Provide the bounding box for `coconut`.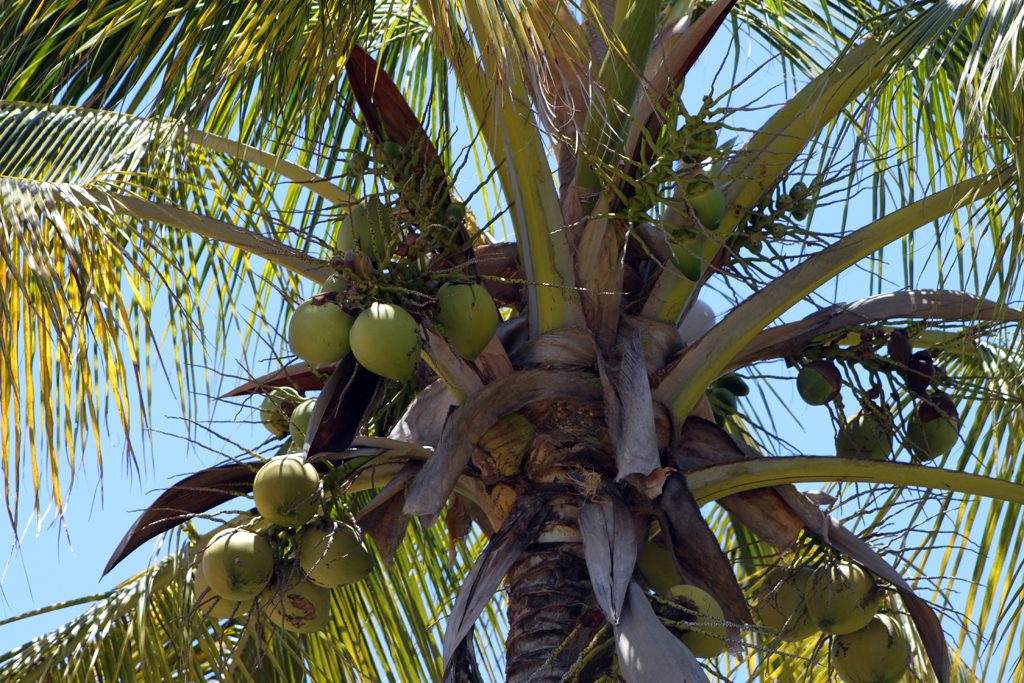
Rect(910, 383, 962, 463).
